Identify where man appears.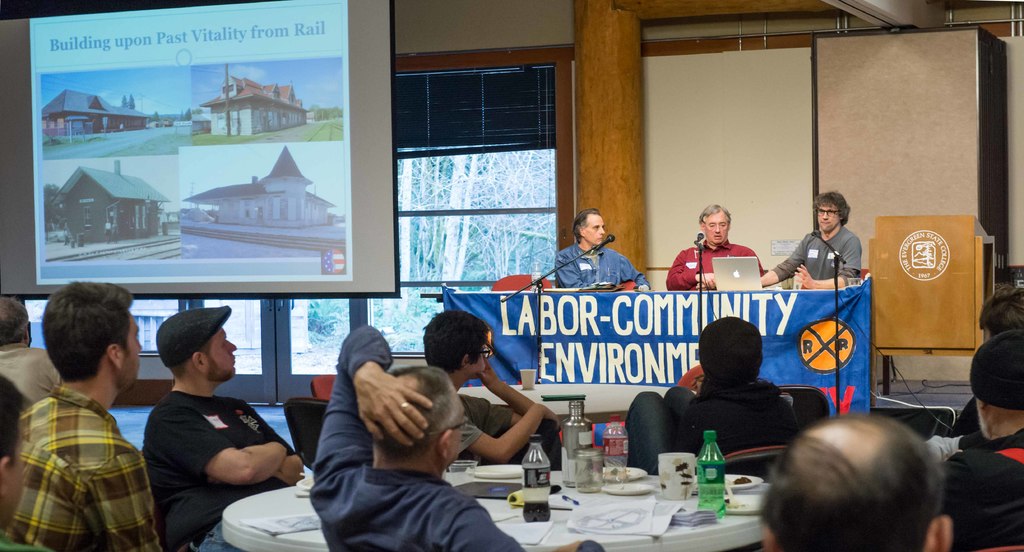
Appears at <bbox>137, 306, 306, 551</bbox>.
